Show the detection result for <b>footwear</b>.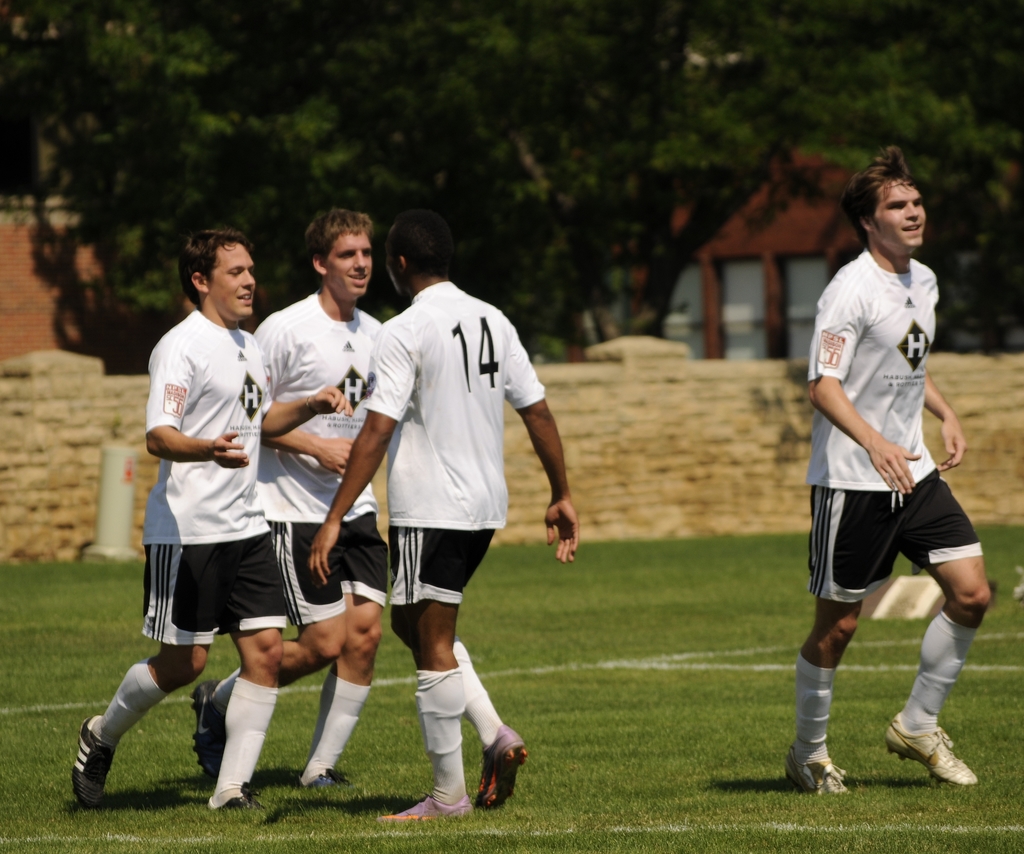
bbox=(383, 791, 479, 822).
